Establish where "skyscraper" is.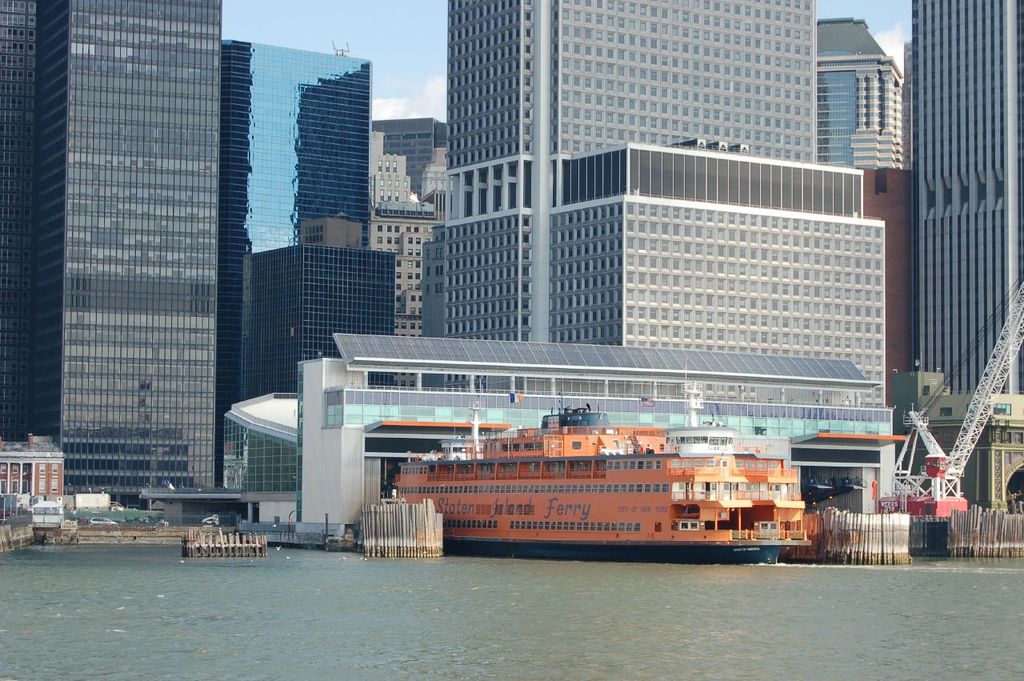
Established at region(375, 153, 421, 200).
